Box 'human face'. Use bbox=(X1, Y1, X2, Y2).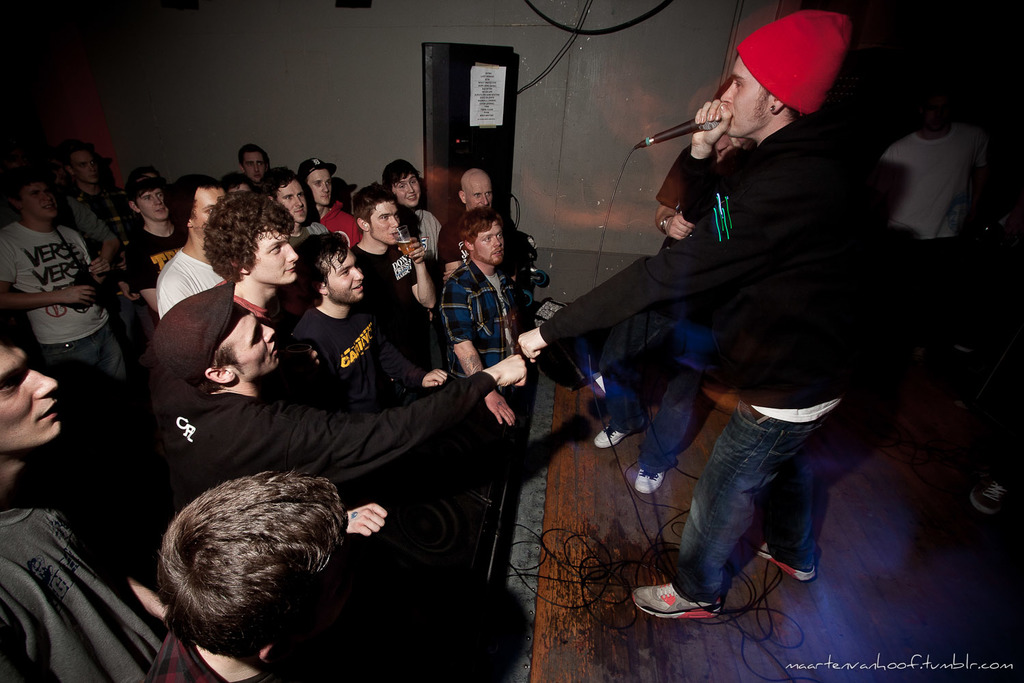
bbox=(218, 303, 281, 371).
